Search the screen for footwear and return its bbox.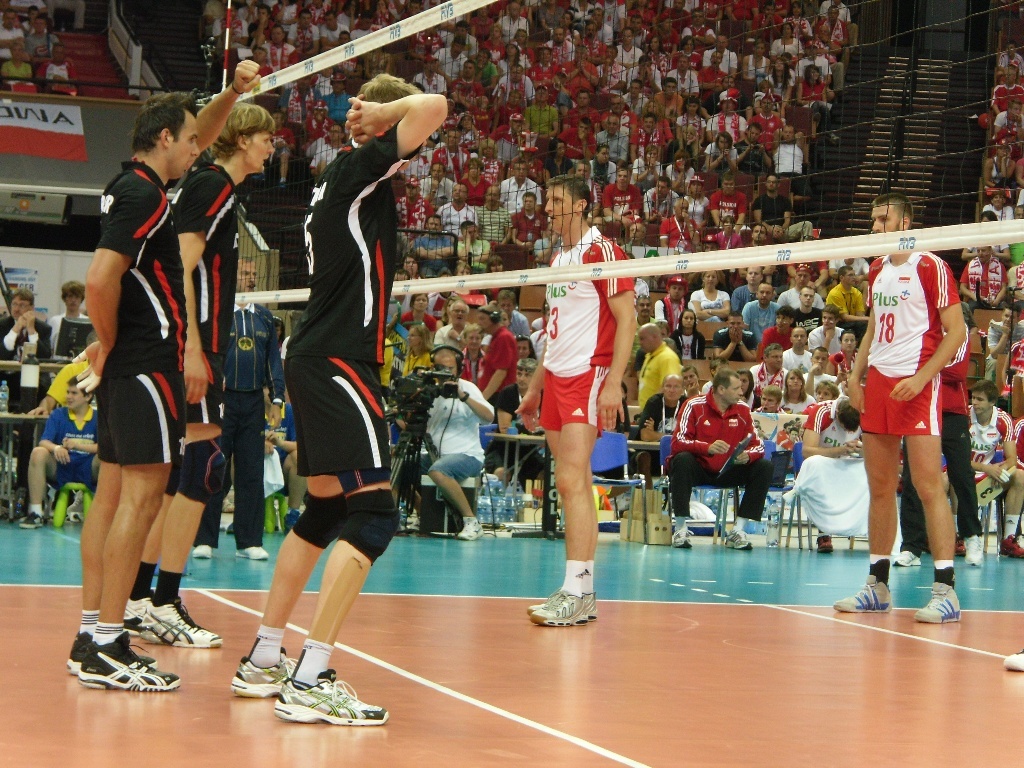
Found: detection(720, 531, 751, 548).
